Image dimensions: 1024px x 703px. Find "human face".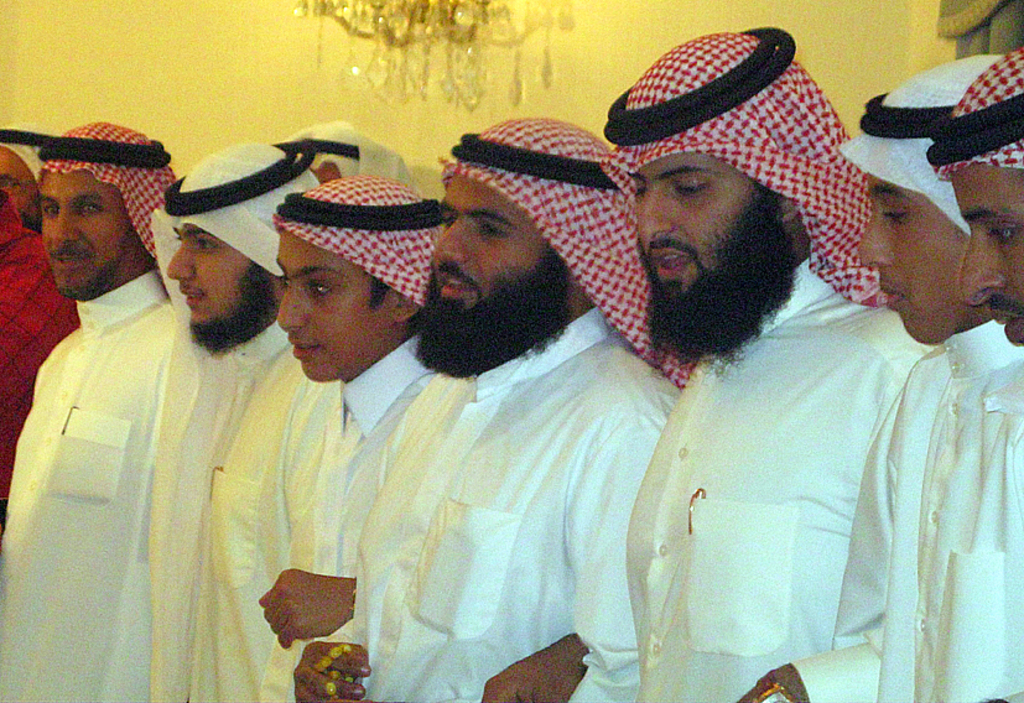
Rect(165, 225, 282, 355).
